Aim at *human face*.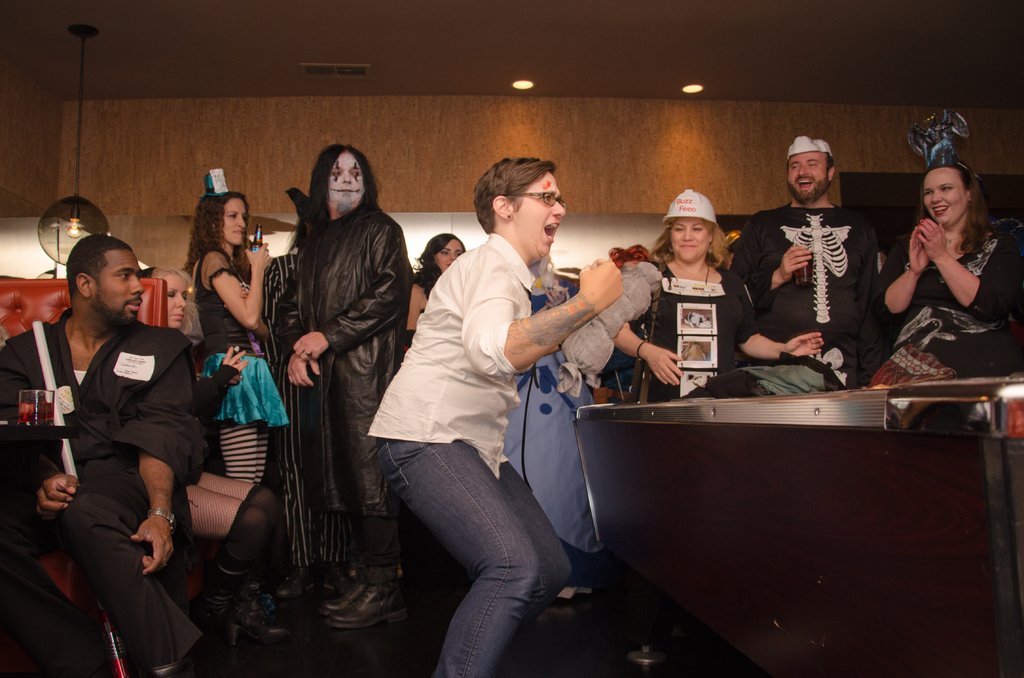
Aimed at l=218, t=192, r=246, b=246.
